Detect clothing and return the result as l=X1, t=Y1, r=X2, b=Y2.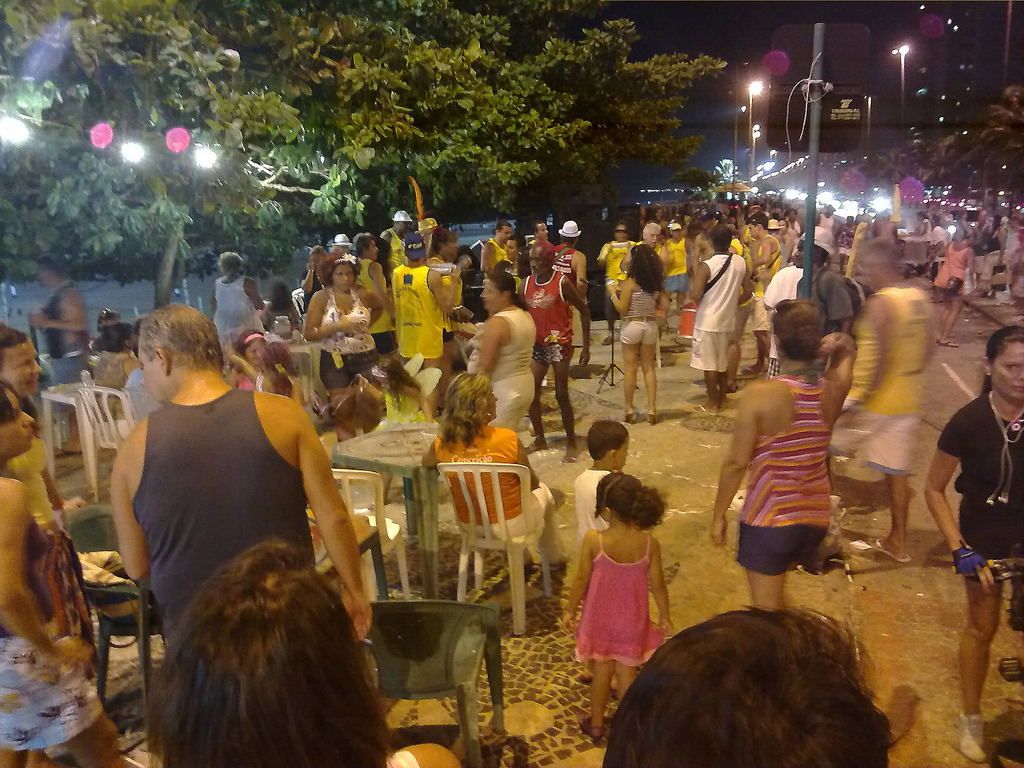
l=596, t=240, r=635, b=303.
